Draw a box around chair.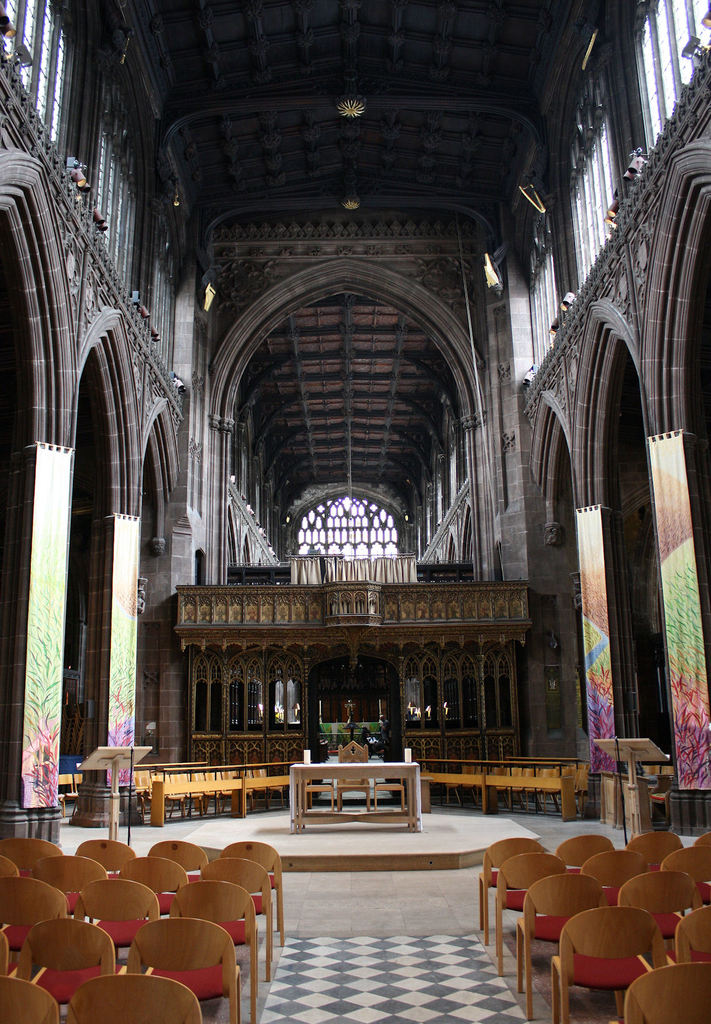
632,828,687,877.
